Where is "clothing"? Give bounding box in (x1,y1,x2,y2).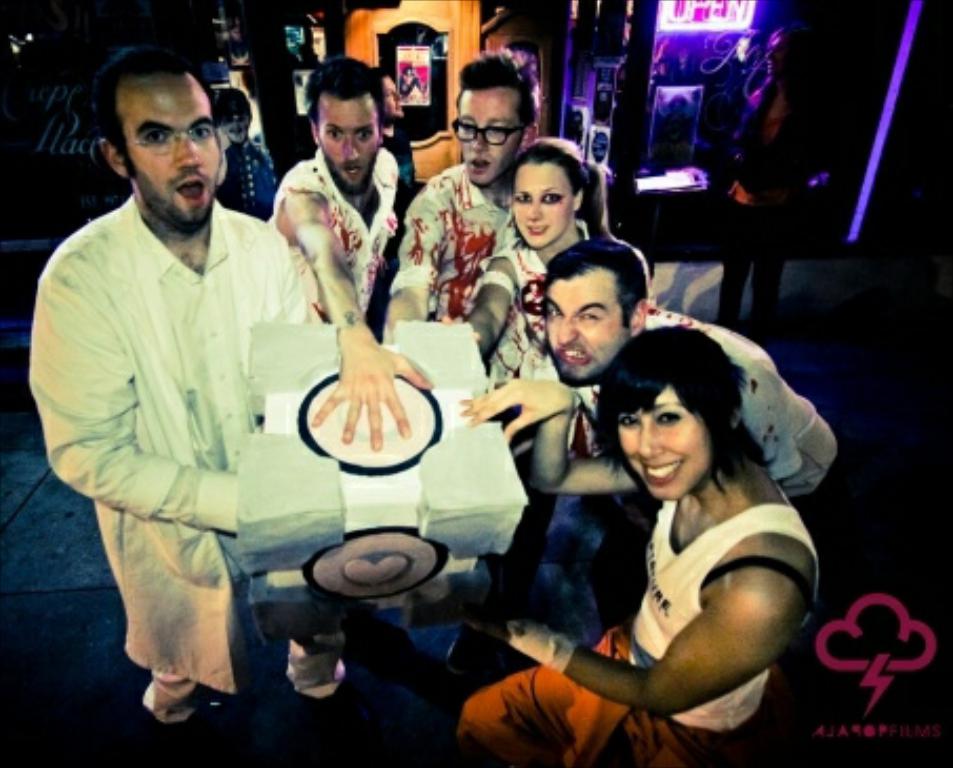
(484,219,600,385).
